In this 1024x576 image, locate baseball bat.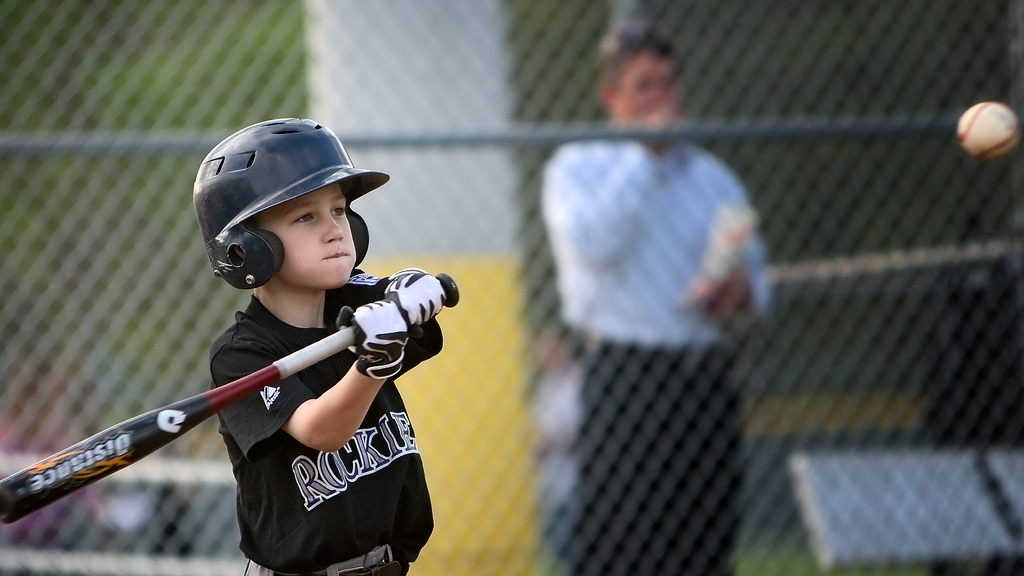
Bounding box: box=[0, 279, 454, 525].
